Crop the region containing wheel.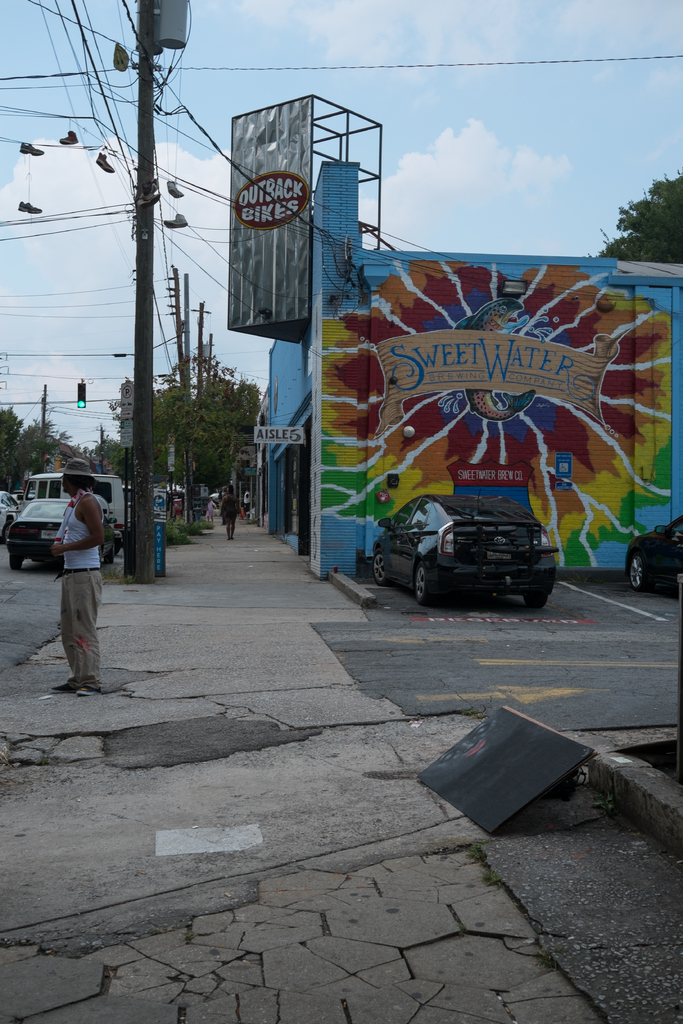
Crop region: [9, 554, 23, 568].
